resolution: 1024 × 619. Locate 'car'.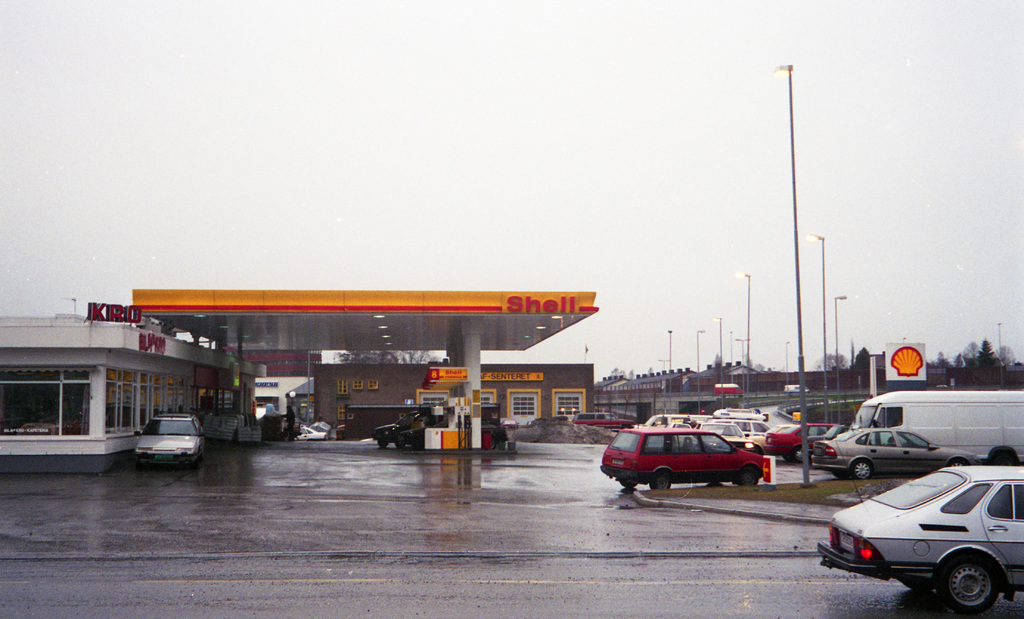
rect(653, 405, 758, 441).
